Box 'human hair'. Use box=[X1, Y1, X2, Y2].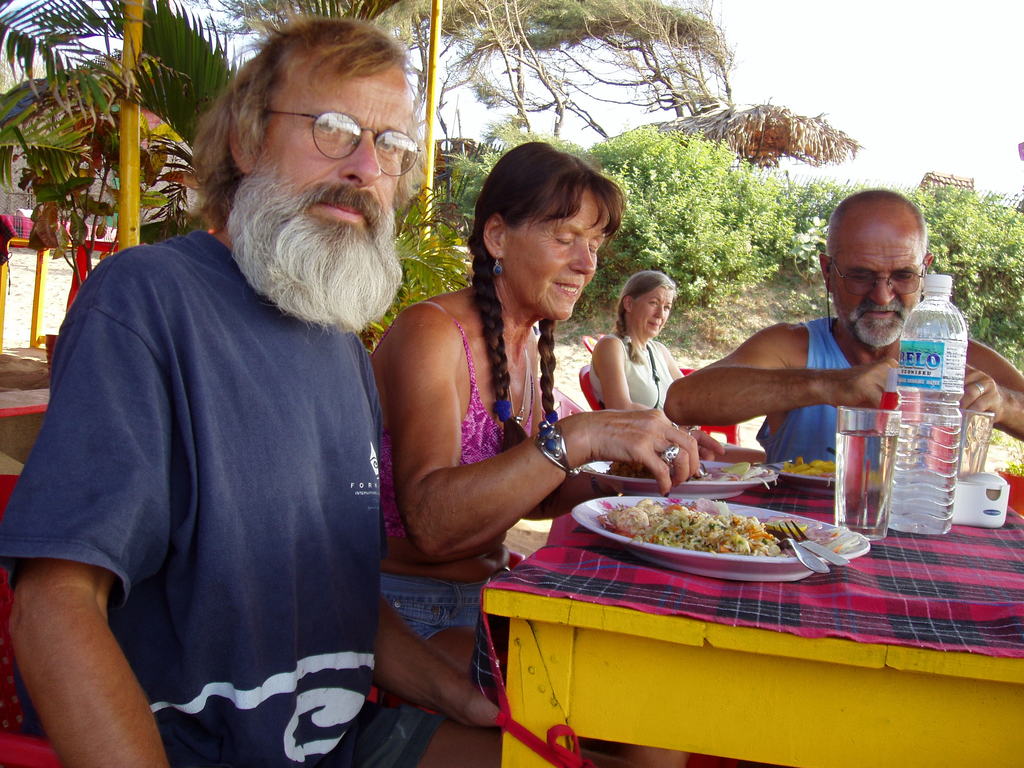
box=[613, 268, 677, 362].
